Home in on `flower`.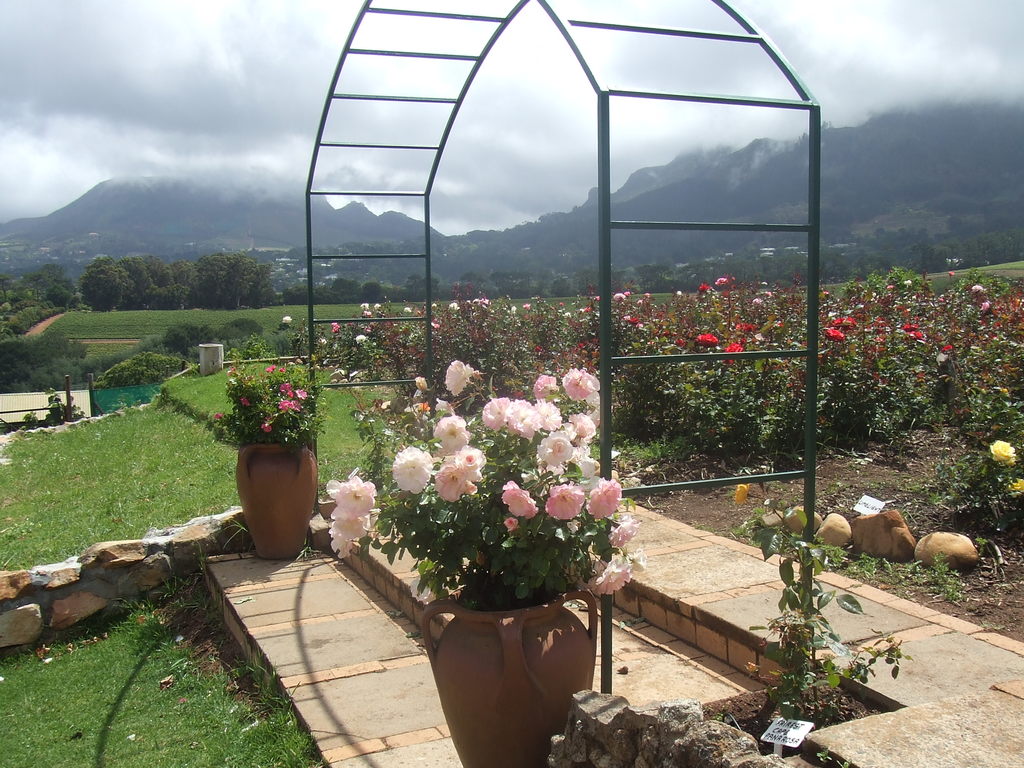
Homed in at (x1=432, y1=303, x2=439, y2=306).
